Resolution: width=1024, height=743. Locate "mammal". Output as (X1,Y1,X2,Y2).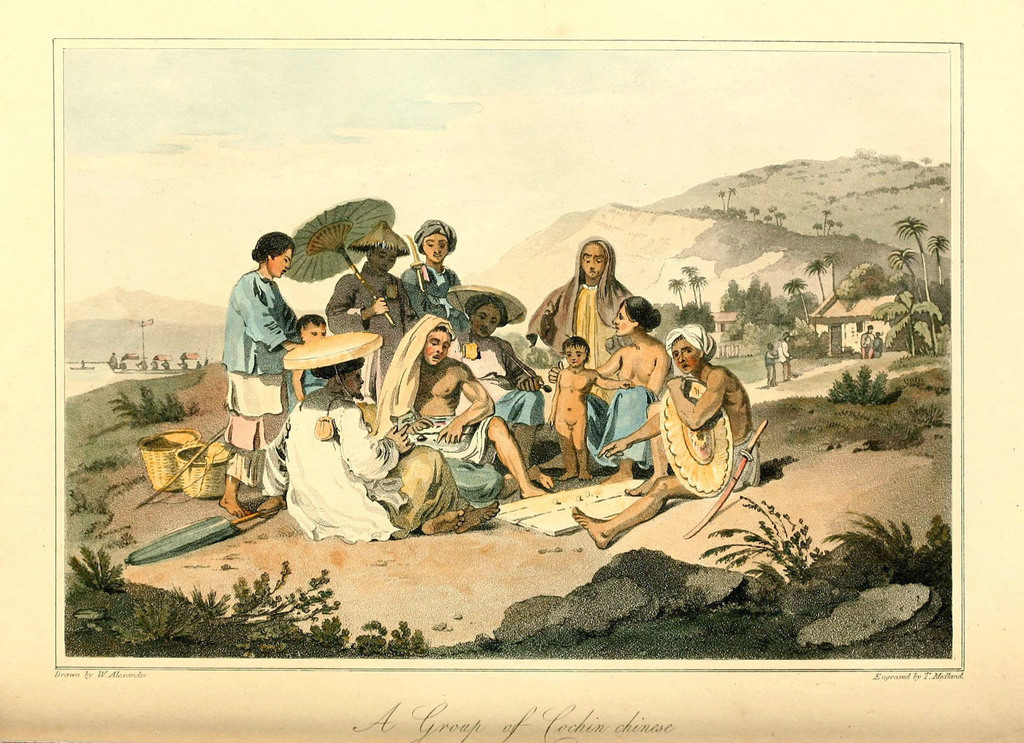
(371,308,545,492).
